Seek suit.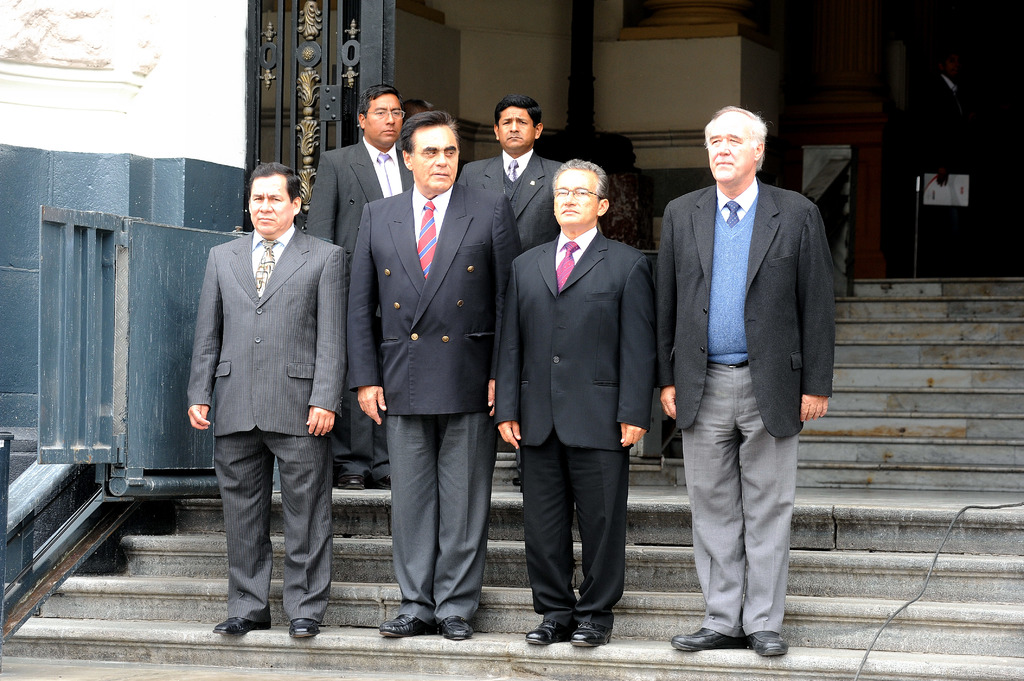
182,171,350,629.
